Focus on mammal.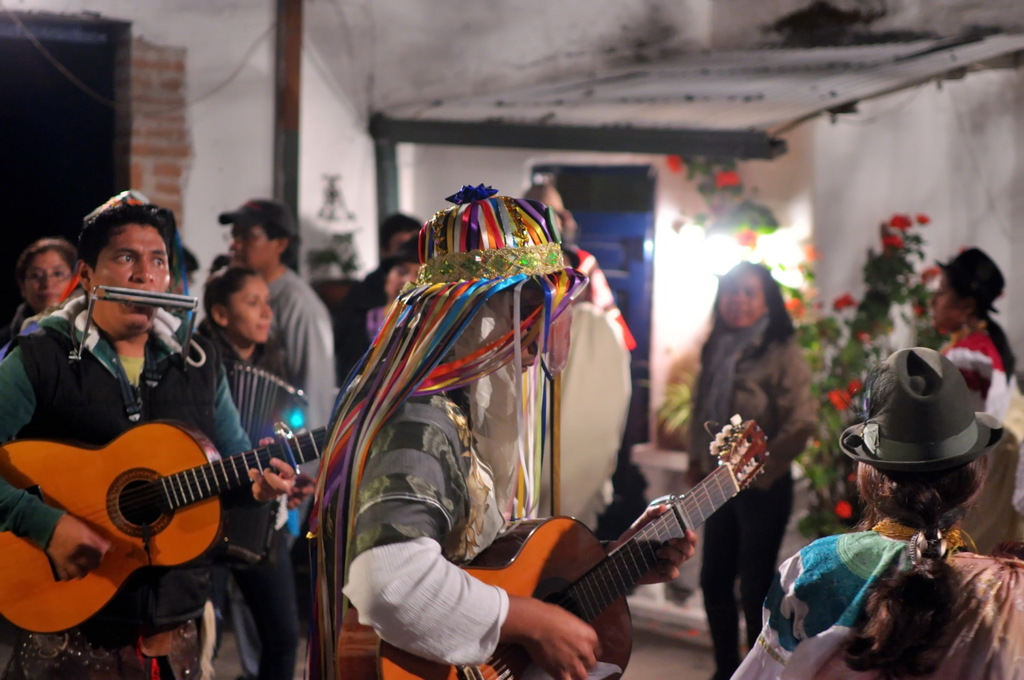
Focused at [left=686, top=261, right=820, bottom=679].
